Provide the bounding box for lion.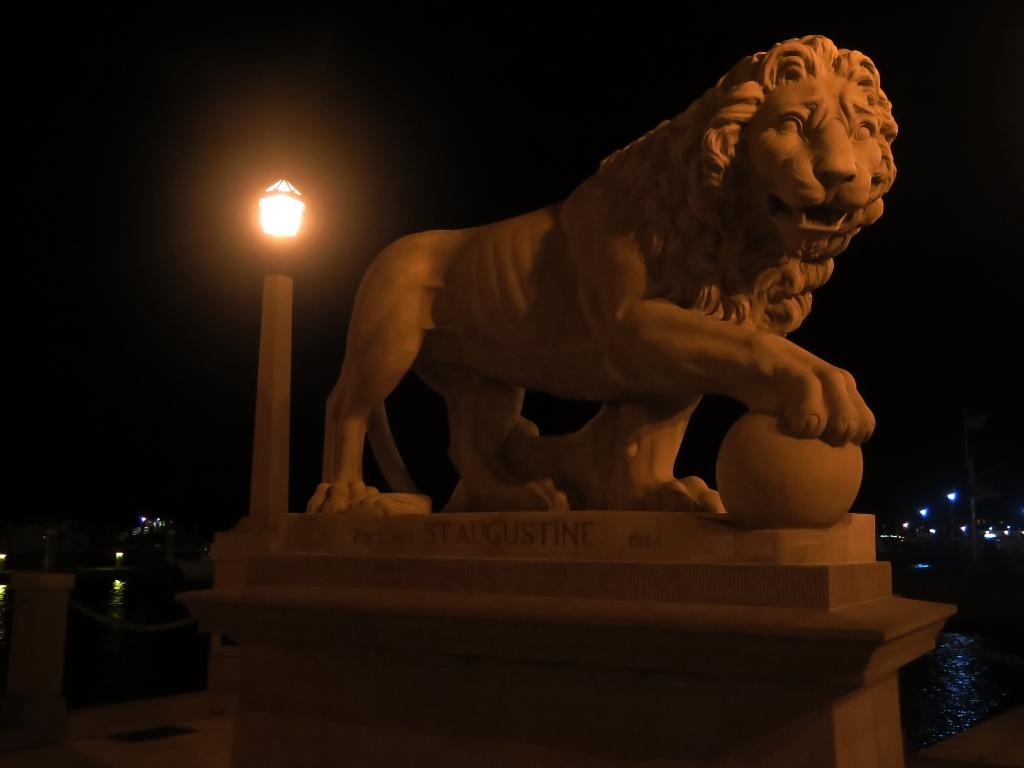
<box>309,35,902,513</box>.
